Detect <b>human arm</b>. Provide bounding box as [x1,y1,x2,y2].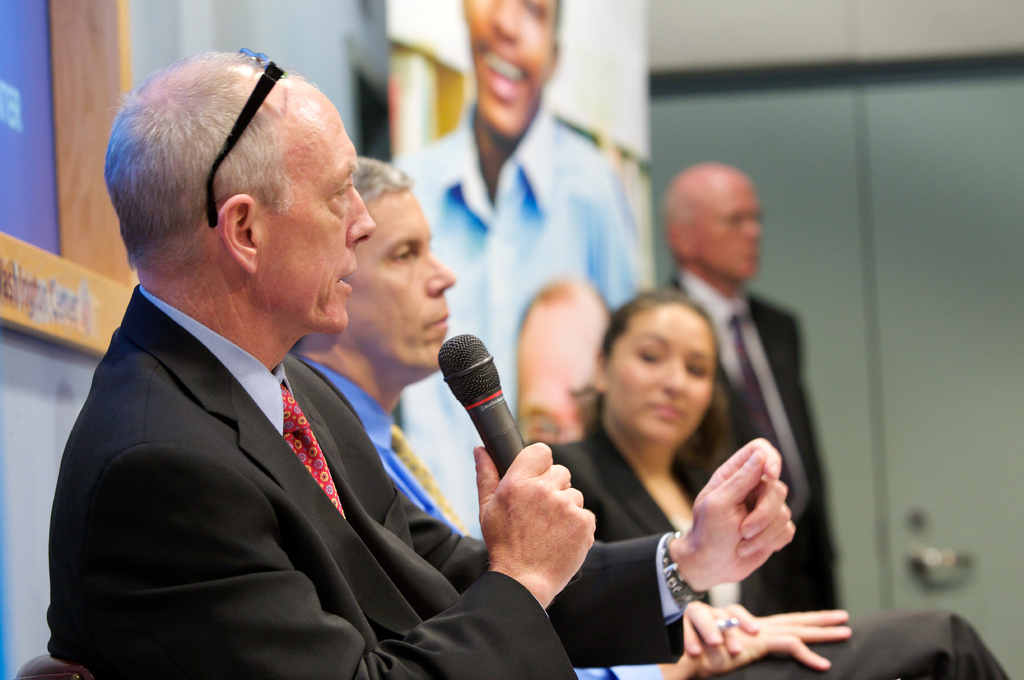
[393,432,800,665].
